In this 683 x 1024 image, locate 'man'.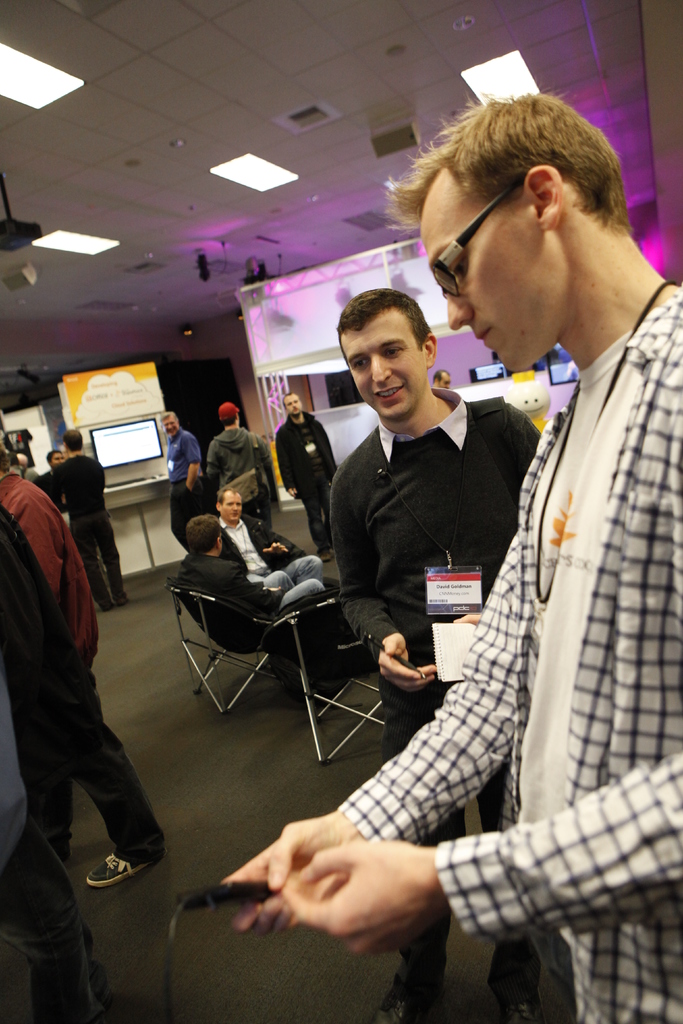
Bounding box: bbox(162, 413, 204, 534).
